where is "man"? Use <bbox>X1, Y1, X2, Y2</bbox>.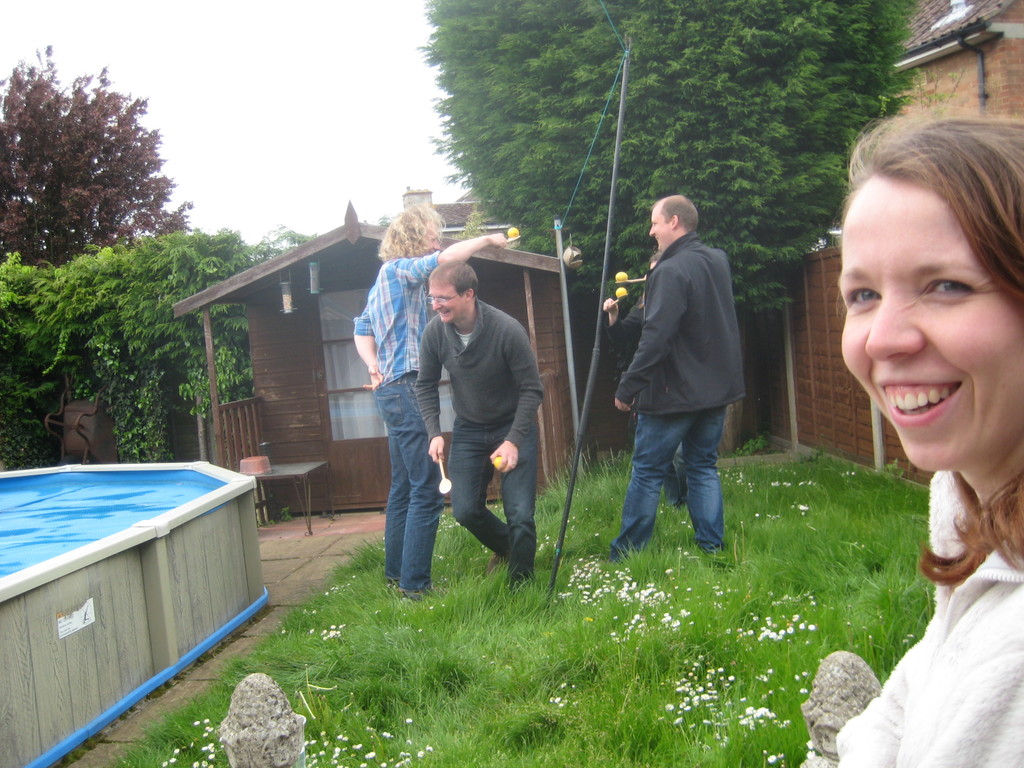
<bbox>341, 196, 530, 602</bbox>.
